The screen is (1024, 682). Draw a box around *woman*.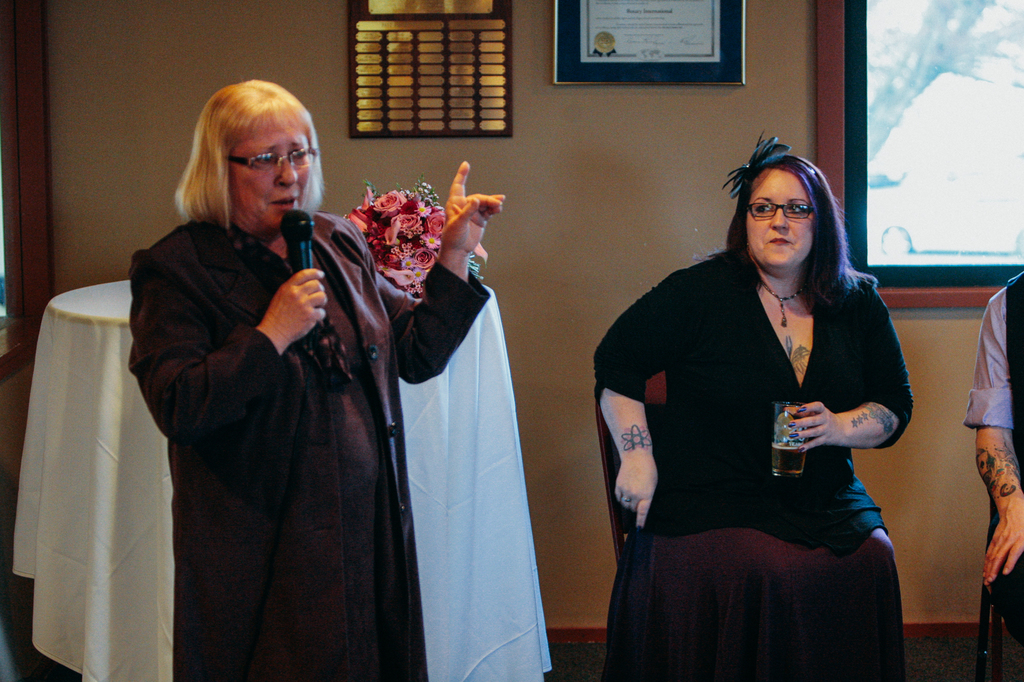
detection(599, 123, 908, 681).
